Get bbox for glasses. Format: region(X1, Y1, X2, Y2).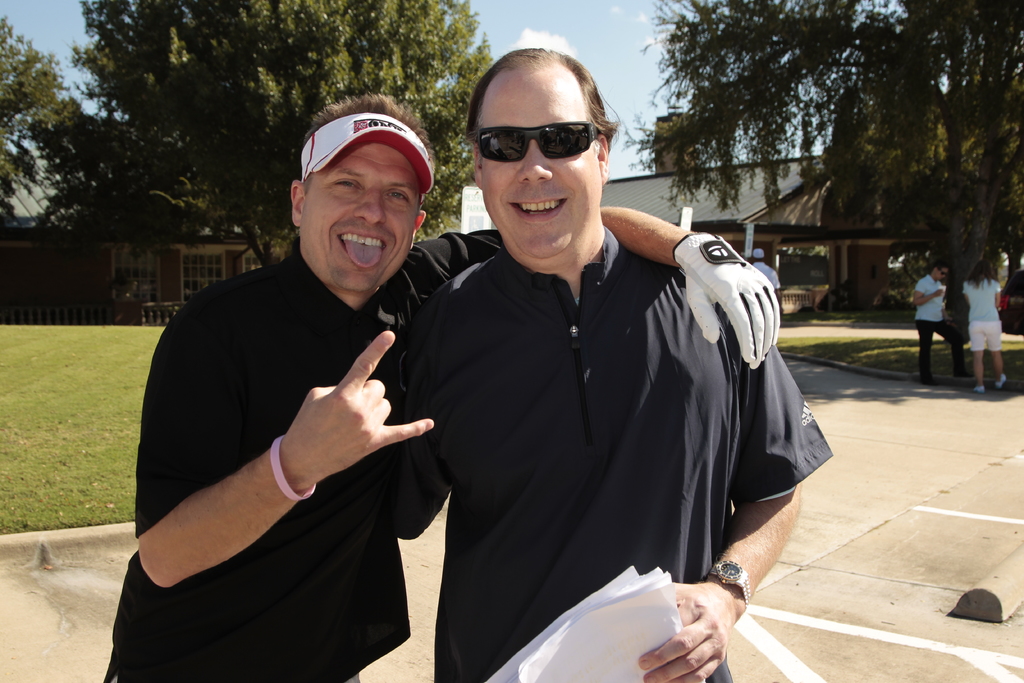
region(932, 268, 950, 278).
